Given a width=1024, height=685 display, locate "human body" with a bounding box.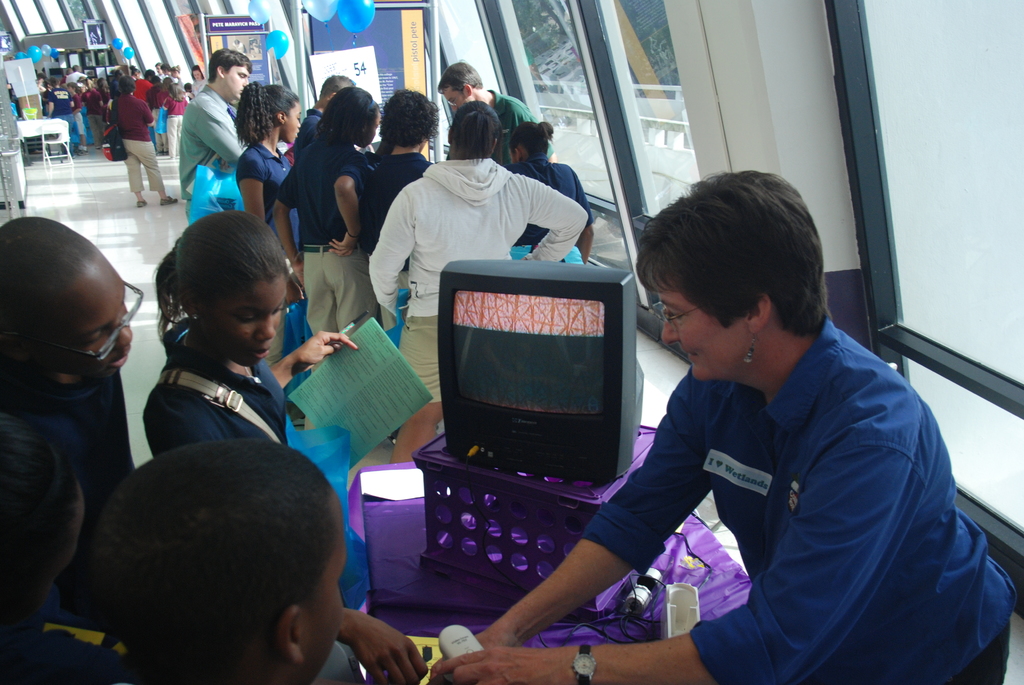
Located: 179:79:252:222.
